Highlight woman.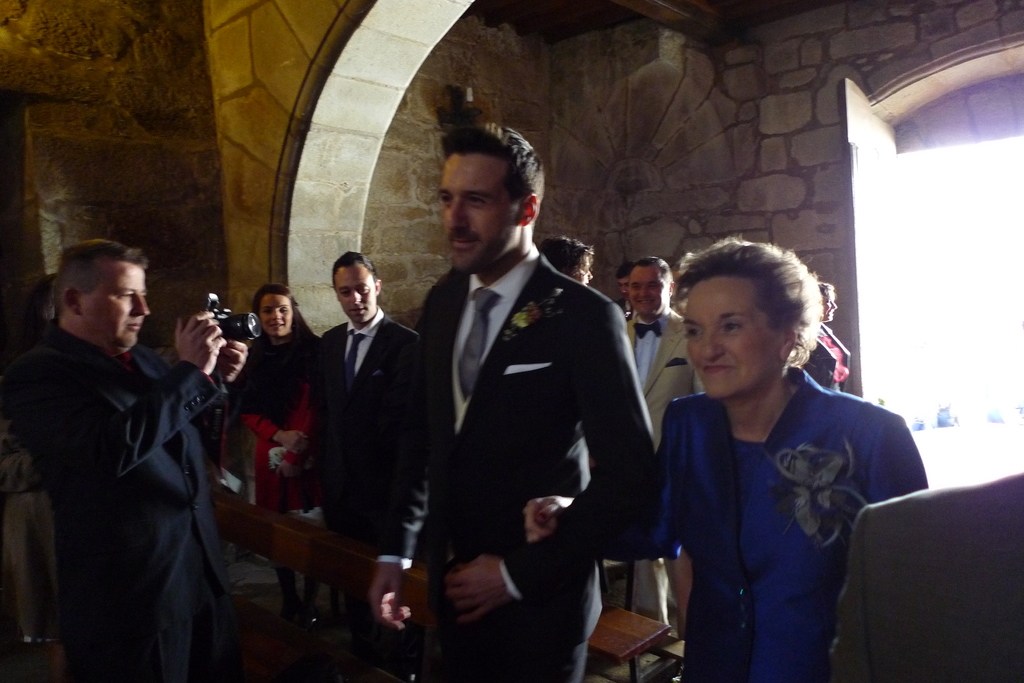
Highlighted region: <bbox>634, 236, 914, 675</bbox>.
